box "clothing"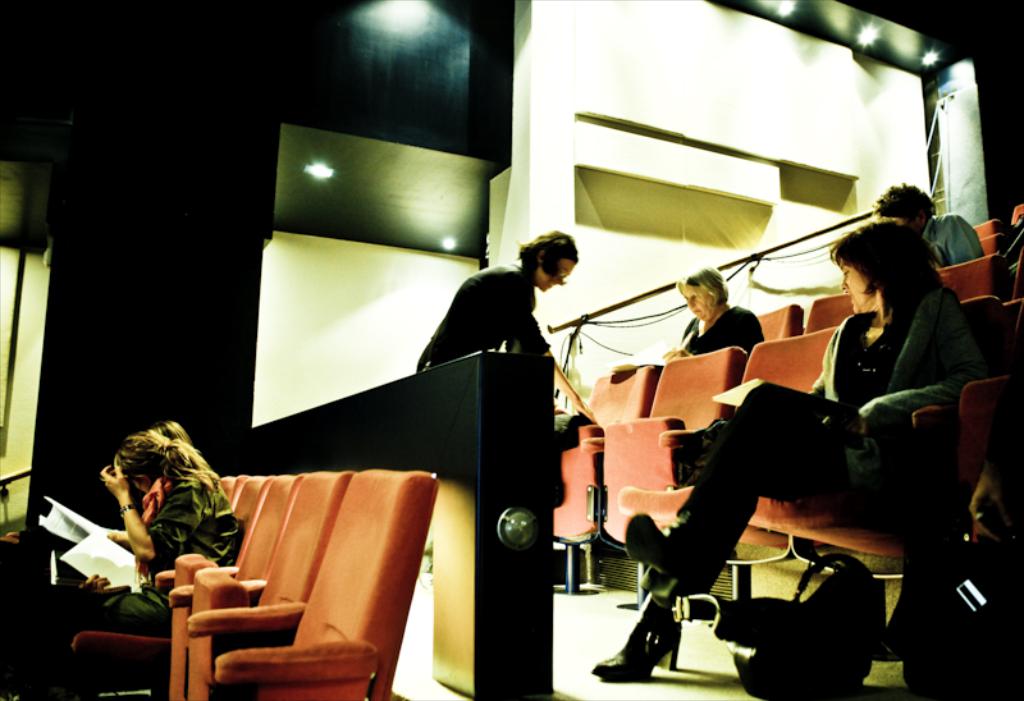
[419, 255, 549, 370]
